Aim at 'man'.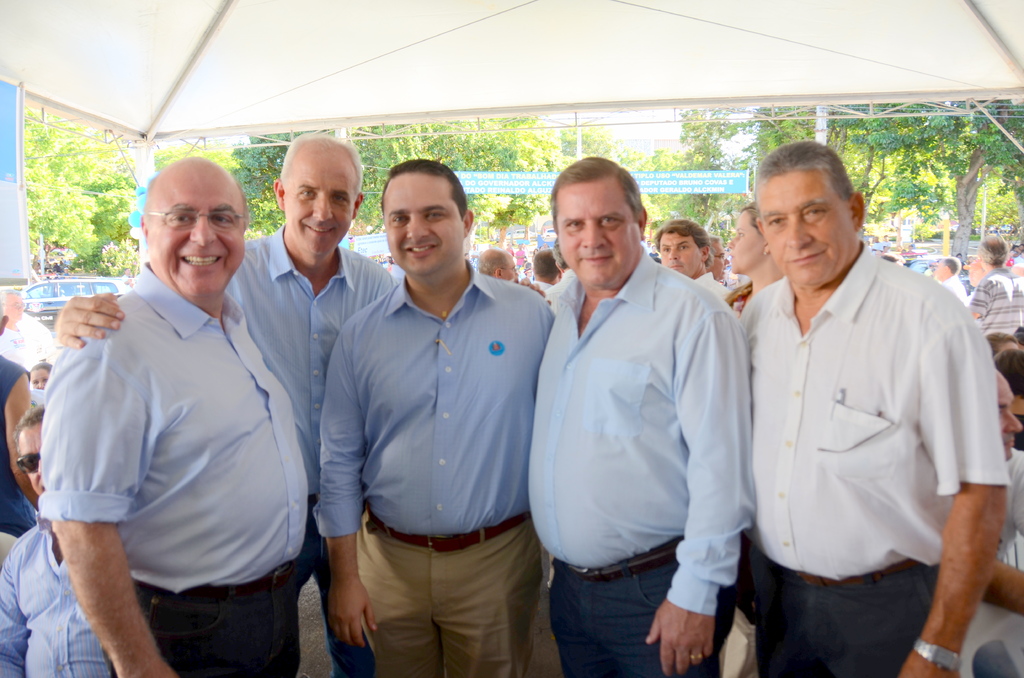
Aimed at 655:207:733:299.
